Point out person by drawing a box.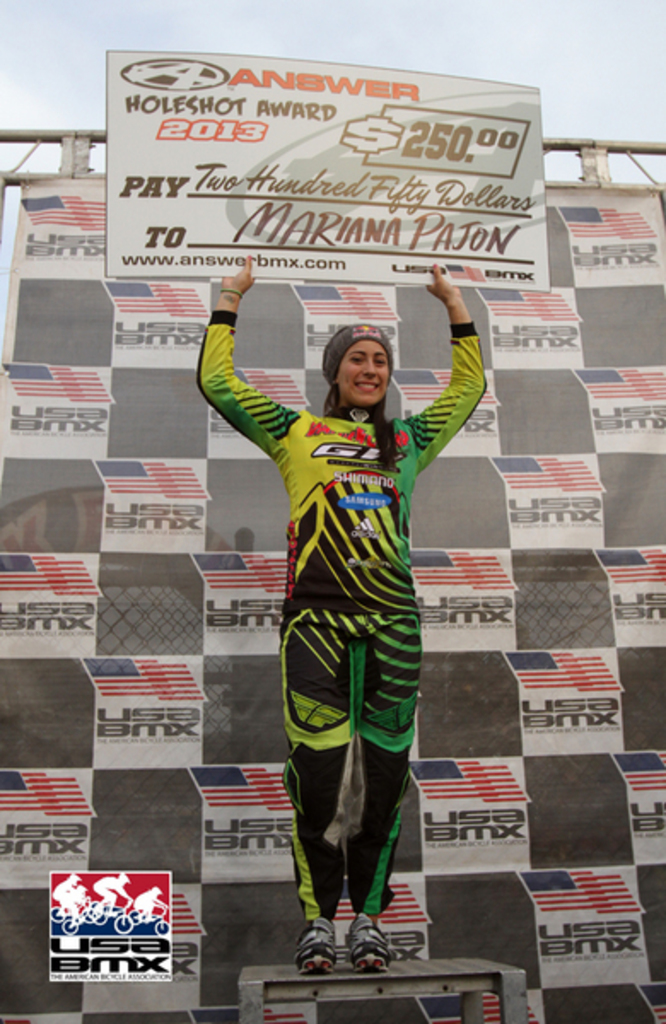
<box>200,259,487,968</box>.
